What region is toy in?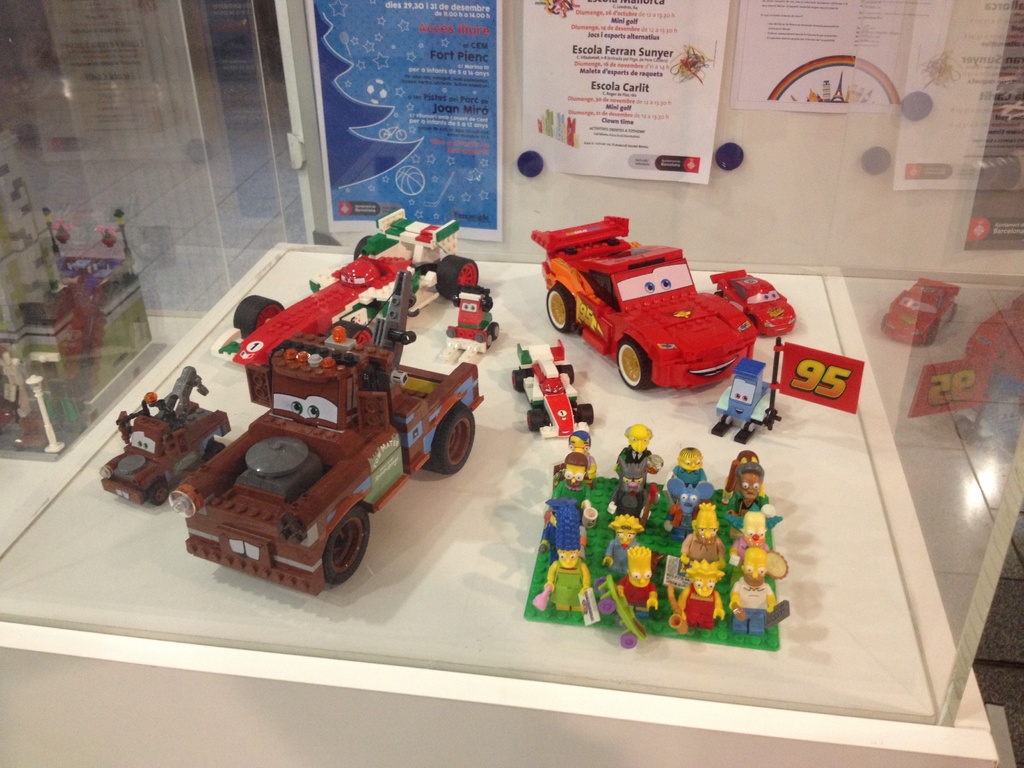
214,298,284,371.
